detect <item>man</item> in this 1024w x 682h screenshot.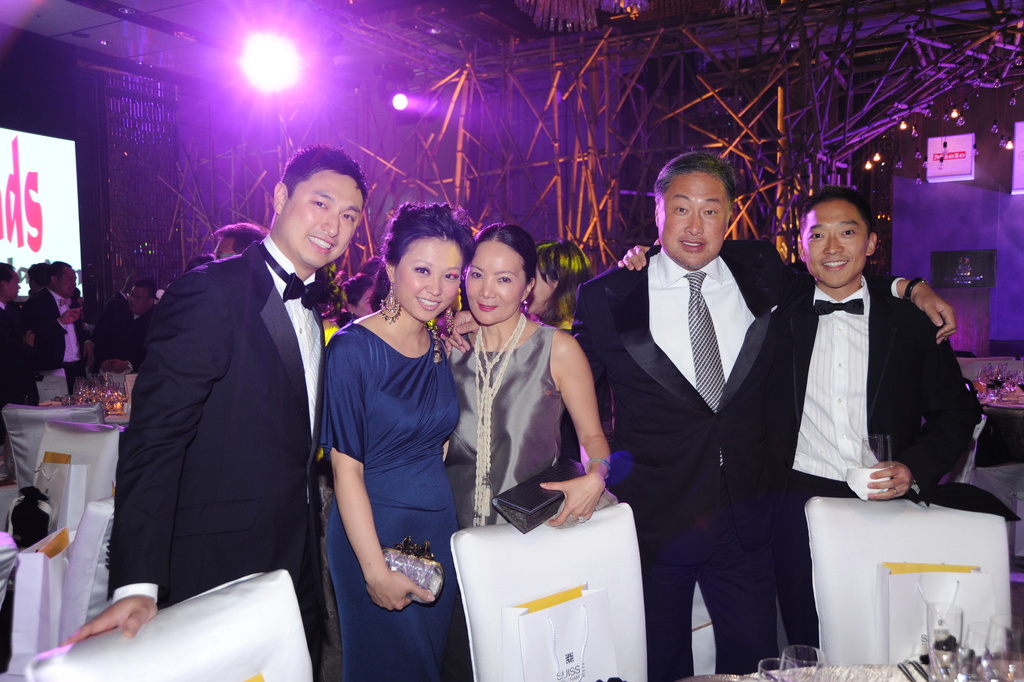
Detection: <box>0,264,47,459</box>.
